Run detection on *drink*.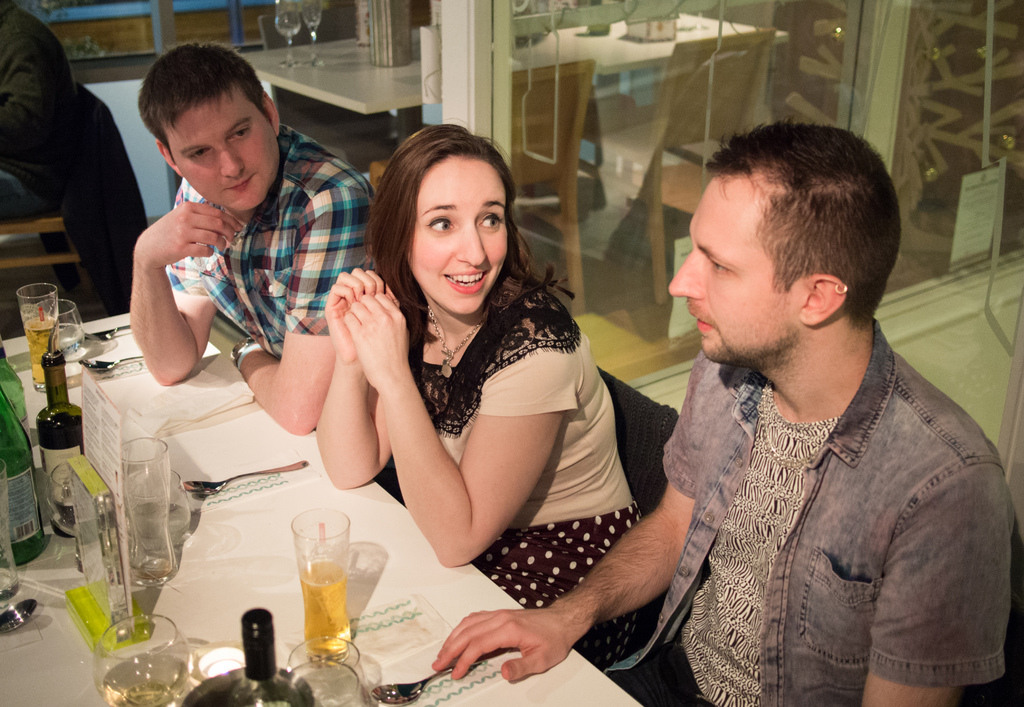
Result: select_region(98, 653, 194, 706).
